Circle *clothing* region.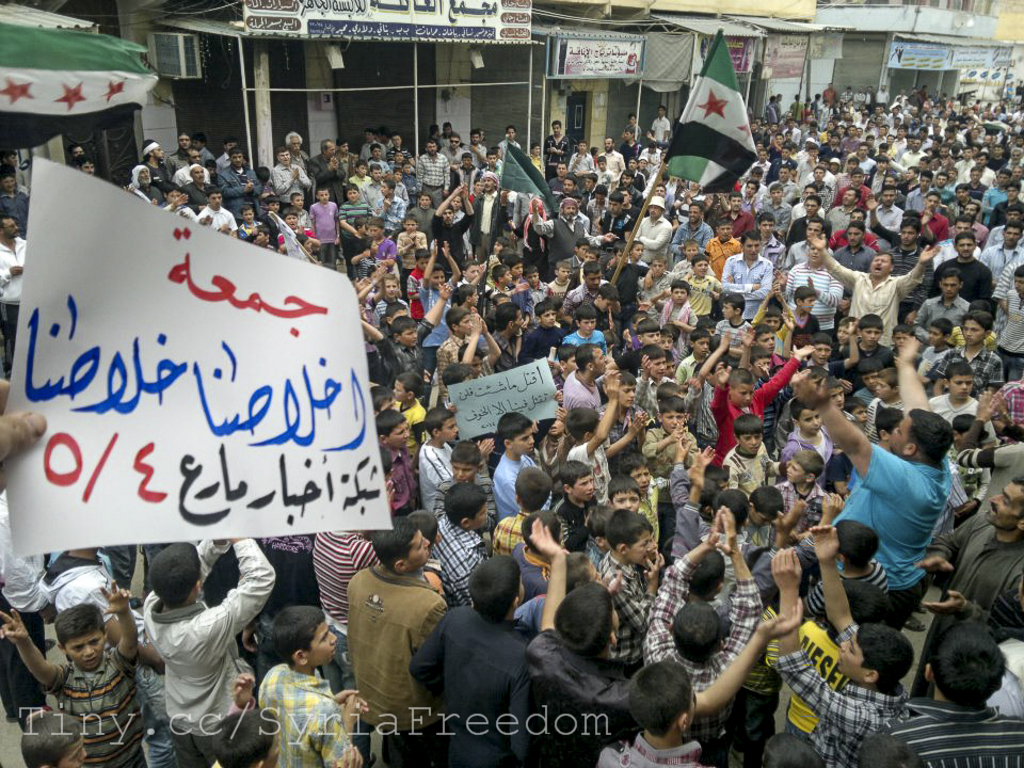
Region: {"x1": 759, "y1": 239, "x2": 793, "y2": 268}.
